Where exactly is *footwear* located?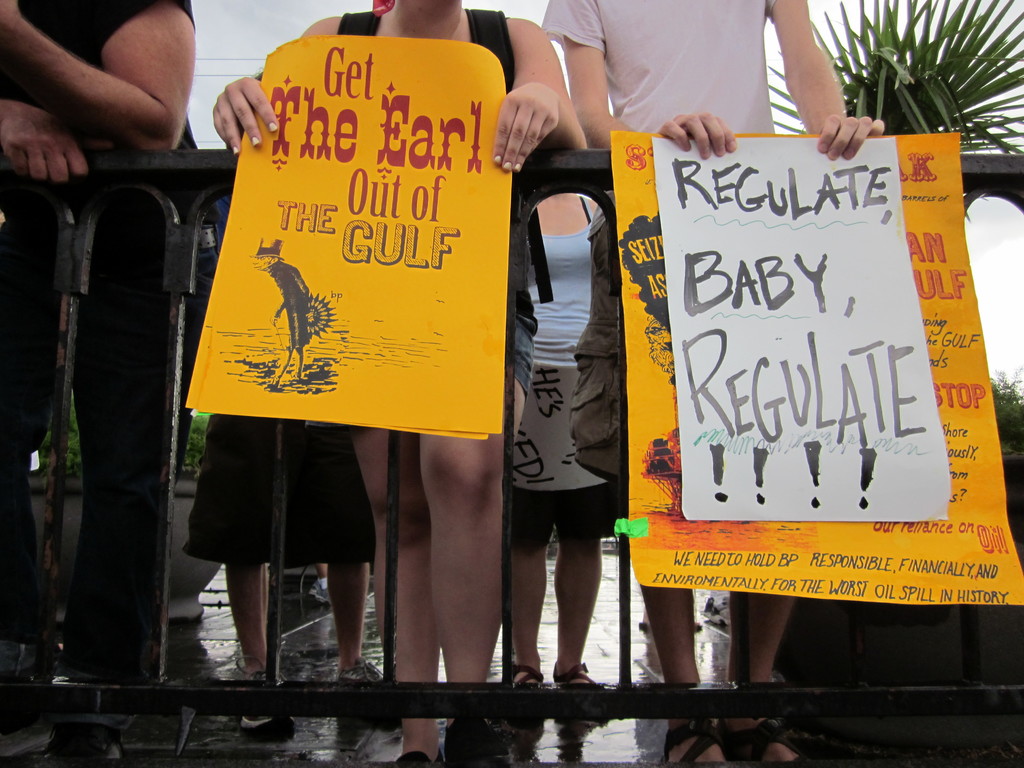
Its bounding box is 510:666:543:689.
